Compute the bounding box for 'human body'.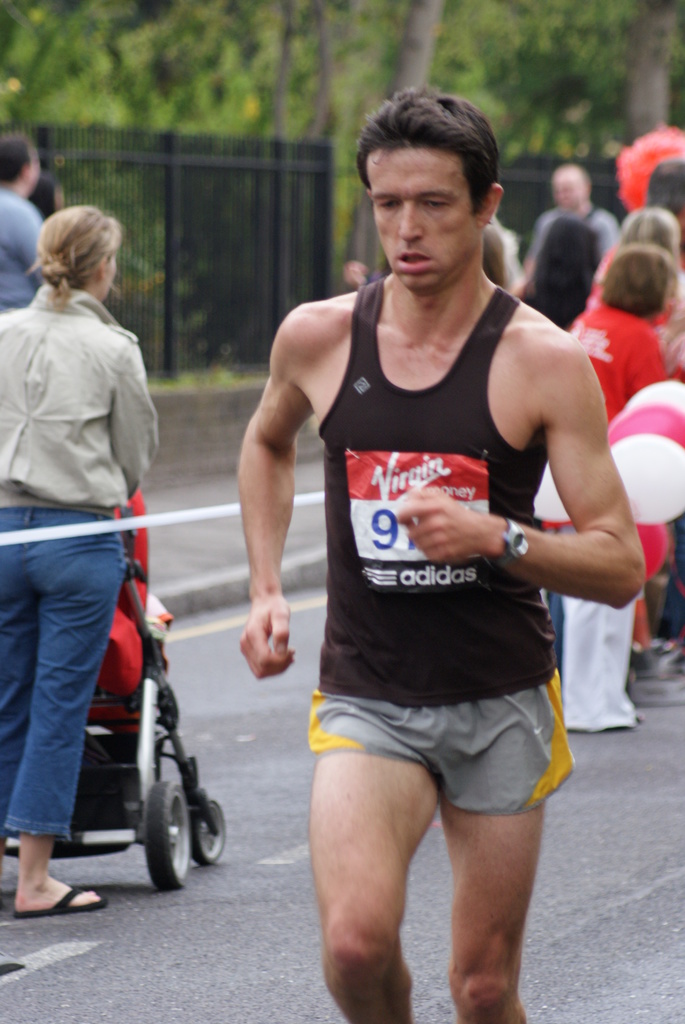
0,280,169,927.
